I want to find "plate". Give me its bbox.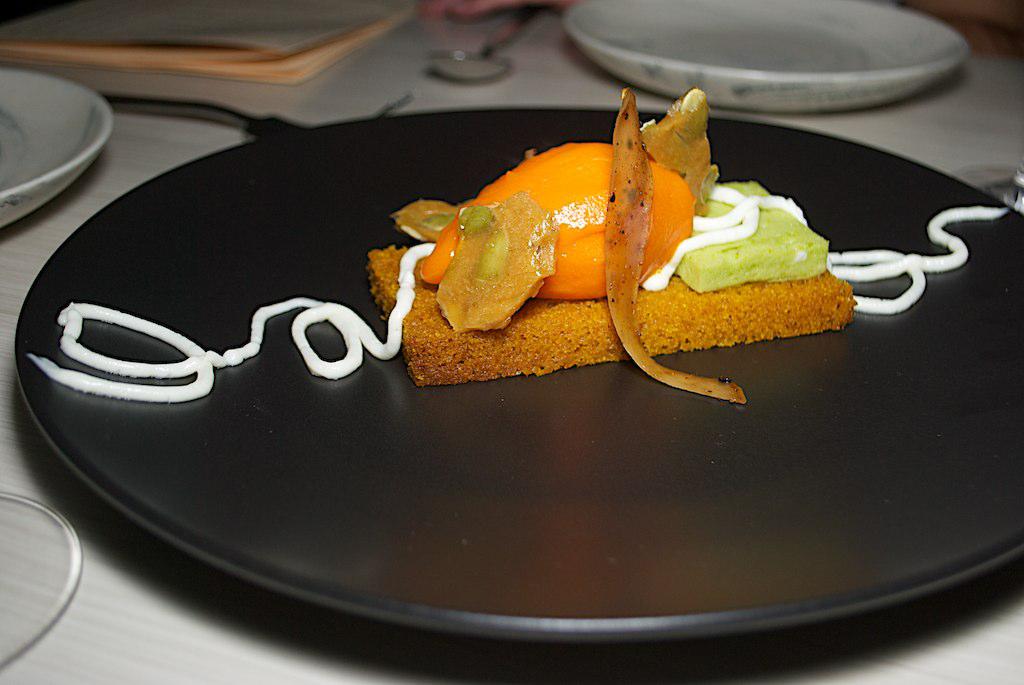
box(0, 61, 117, 231).
